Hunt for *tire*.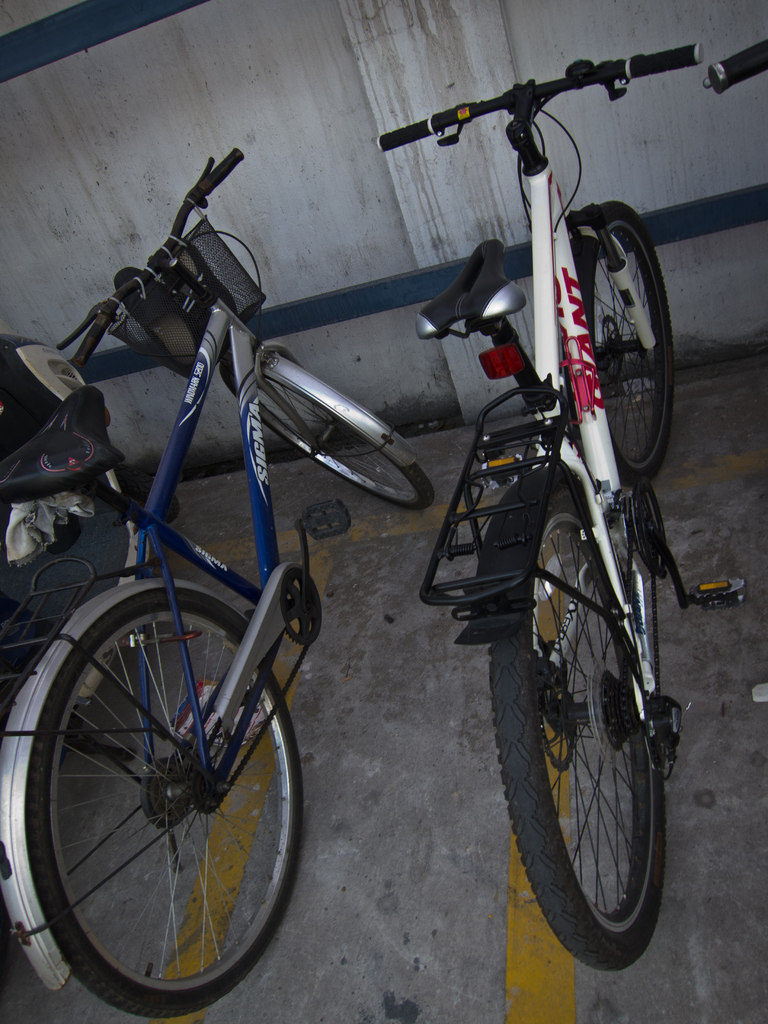
Hunted down at bbox=(3, 552, 342, 1012).
